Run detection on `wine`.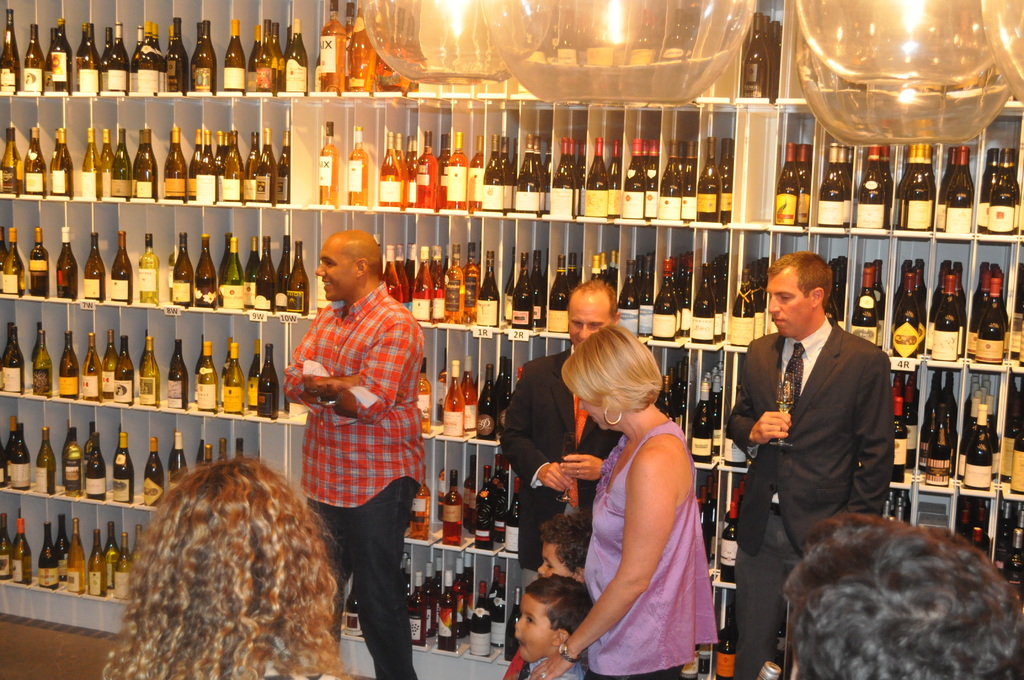
Result: locate(61, 419, 70, 485).
